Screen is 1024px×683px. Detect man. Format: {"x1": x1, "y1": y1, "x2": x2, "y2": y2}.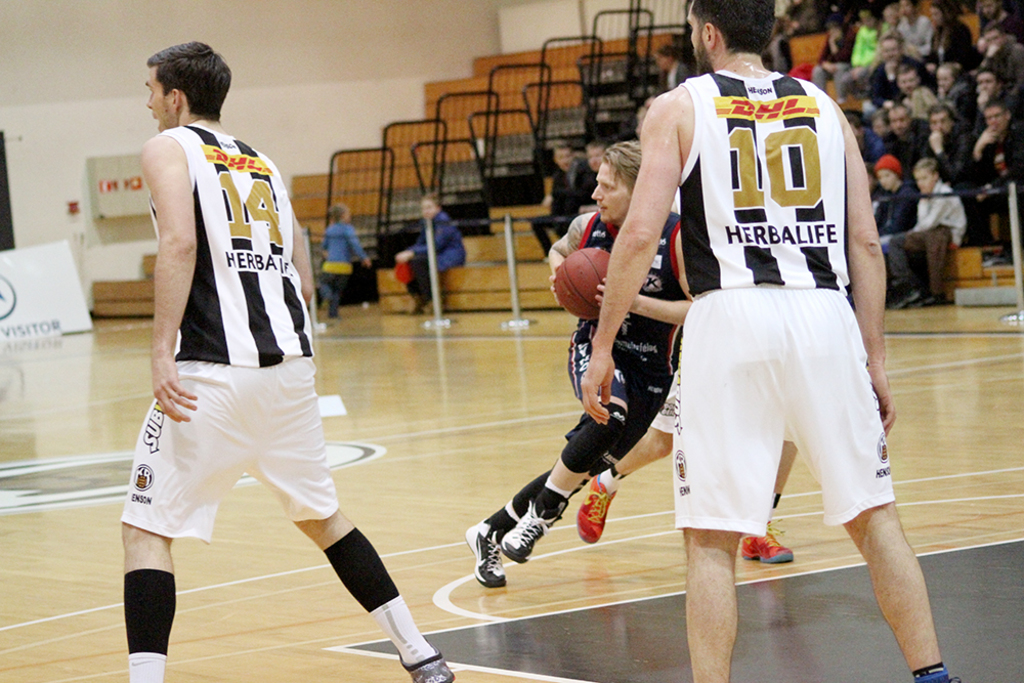
{"x1": 530, "y1": 146, "x2": 584, "y2": 265}.
